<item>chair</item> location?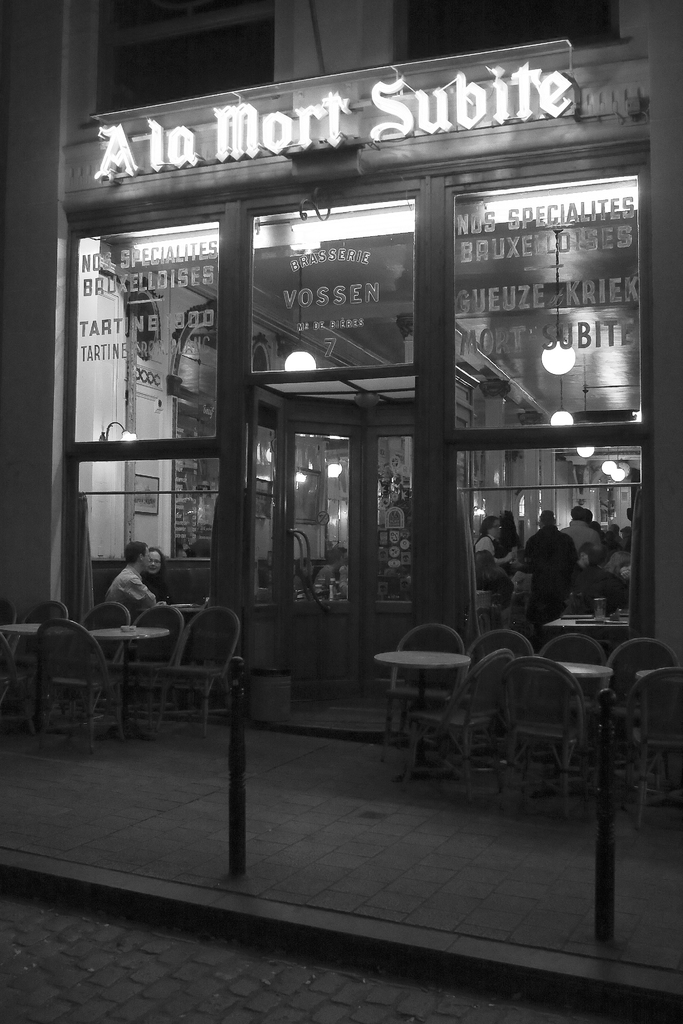
Rect(542, 632, 611, 784)
